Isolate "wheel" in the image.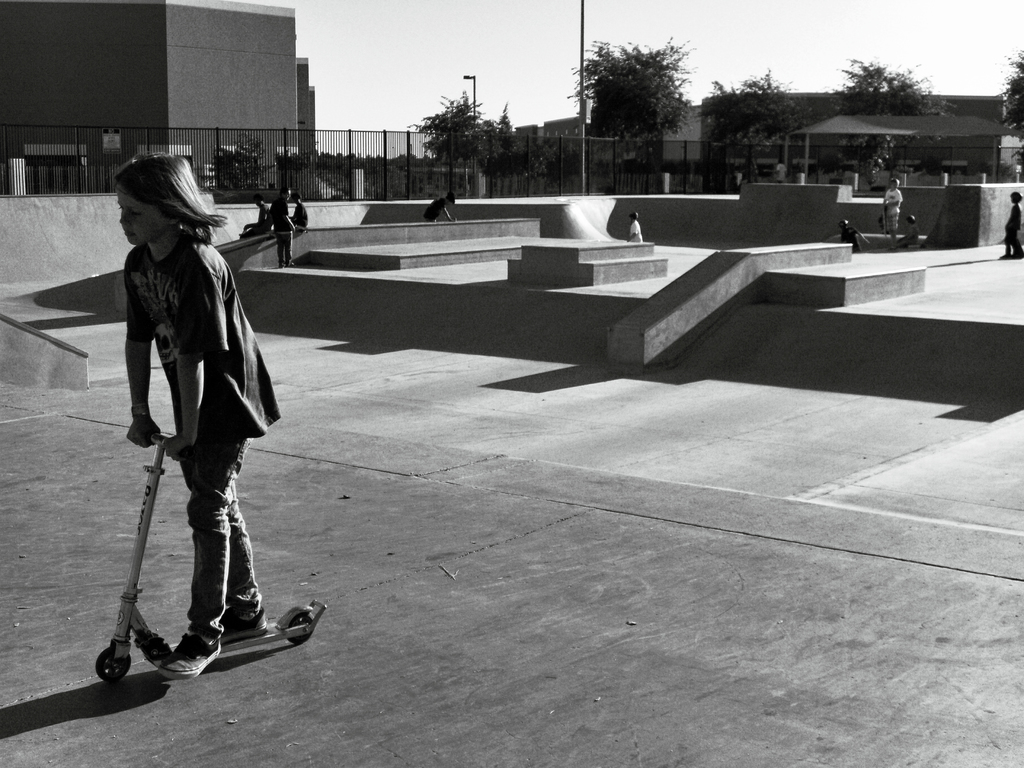
Isolated region: BBox(94, 641, 138, 682).
